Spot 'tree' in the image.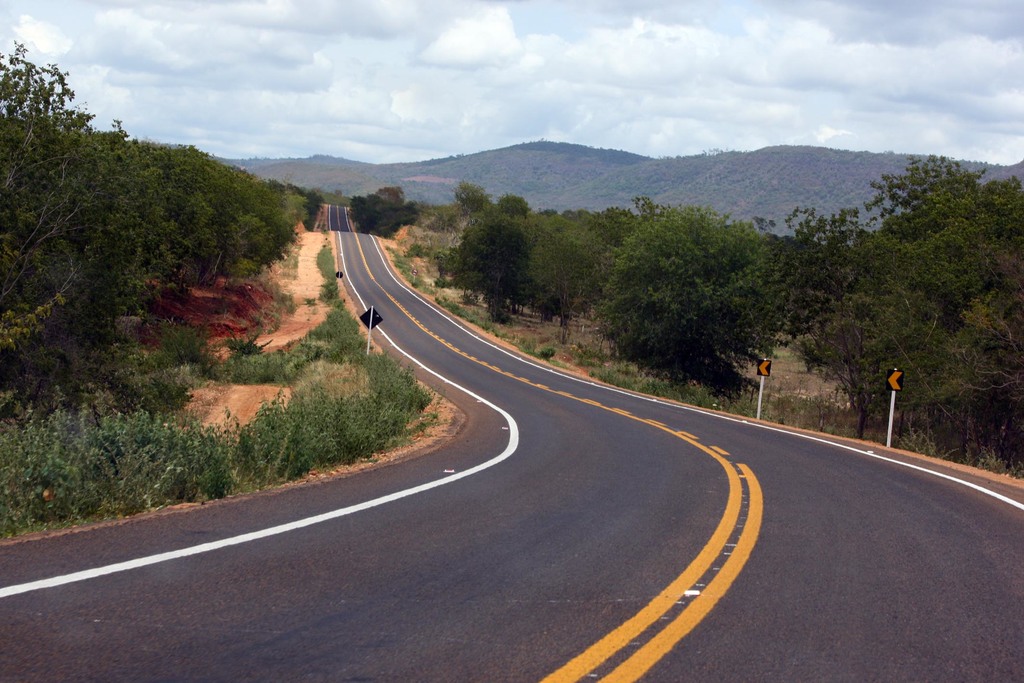
'tree' found at crop(594, 201, 789, 386).
